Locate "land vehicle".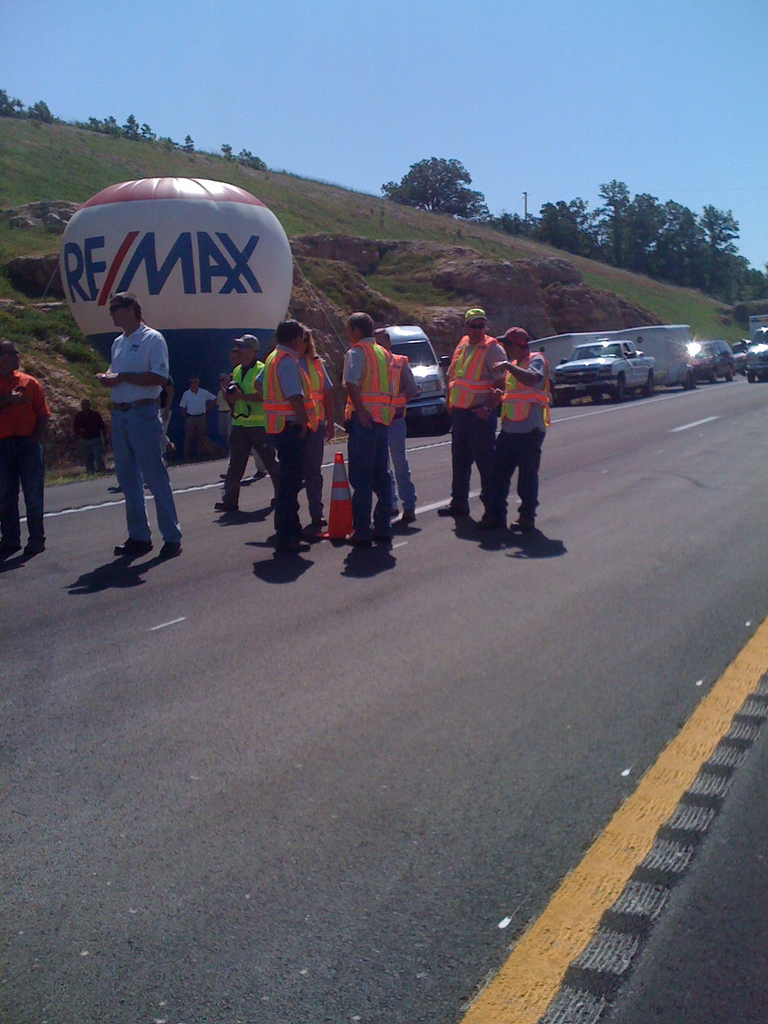
Bounding box: (x1=545, y1=339, x2=660, y2=401).
